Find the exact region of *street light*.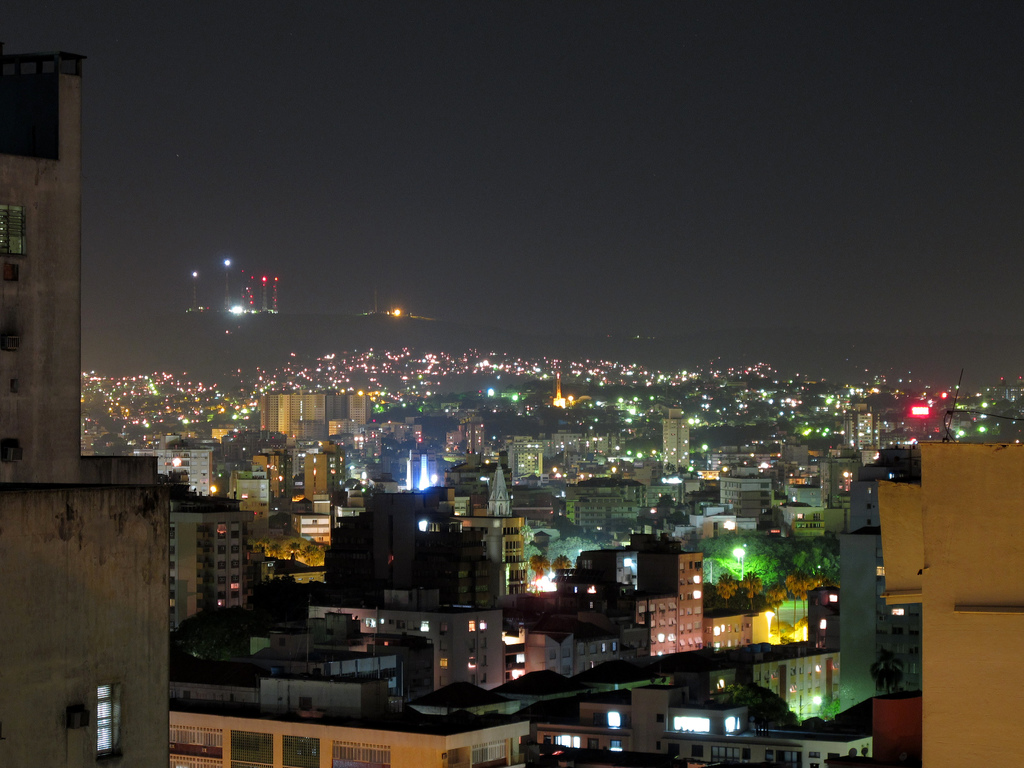
Exact region: [x1=758, y1=608, x2=776, y2=641].
